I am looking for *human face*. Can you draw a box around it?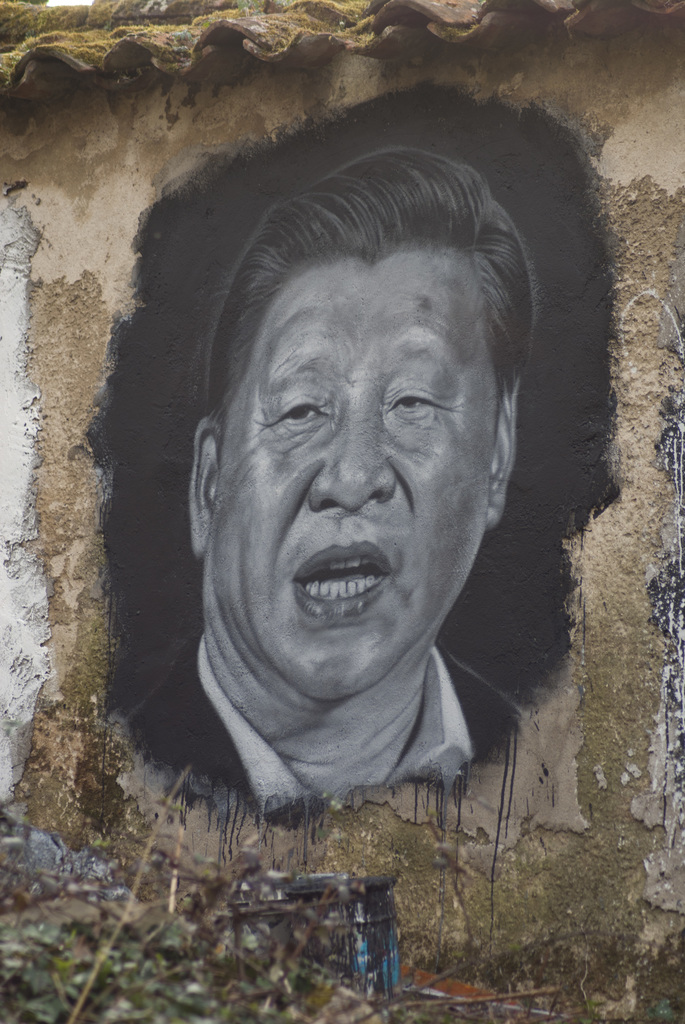
Sure, the bounding box is 219 258 496 704.
